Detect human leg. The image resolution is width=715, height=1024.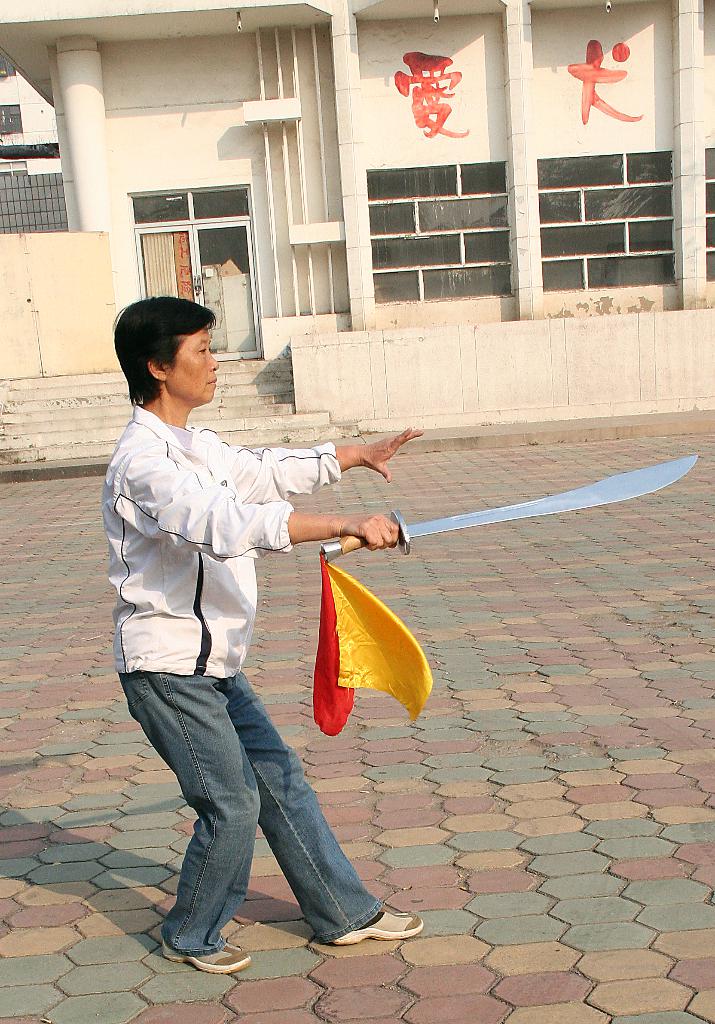
l=117, t=673, r=425, b=975.
